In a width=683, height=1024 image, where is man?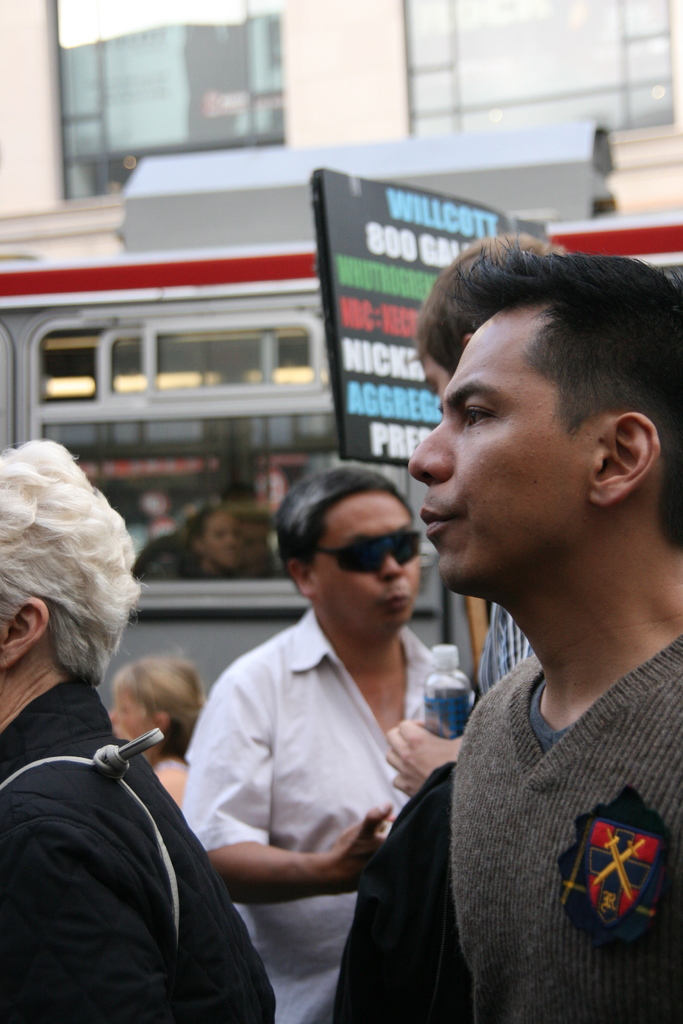
0,435,277,1023.
